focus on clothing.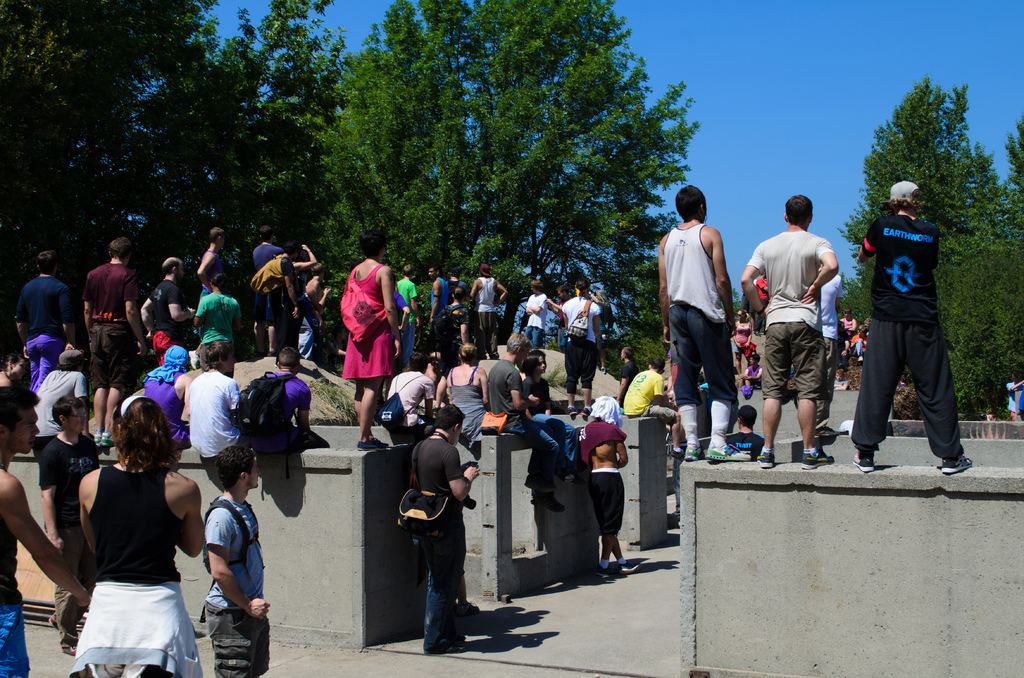
Focused at left=450, top=383, right=485, bottom=416.
